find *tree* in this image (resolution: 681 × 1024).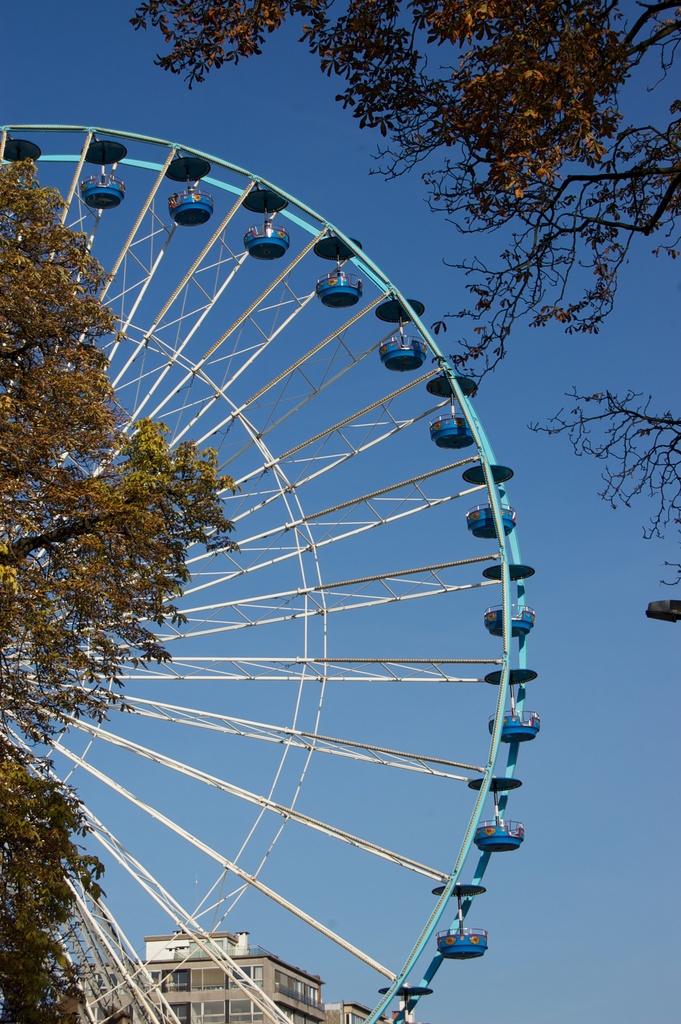
region(116, 0, 680, 590).
